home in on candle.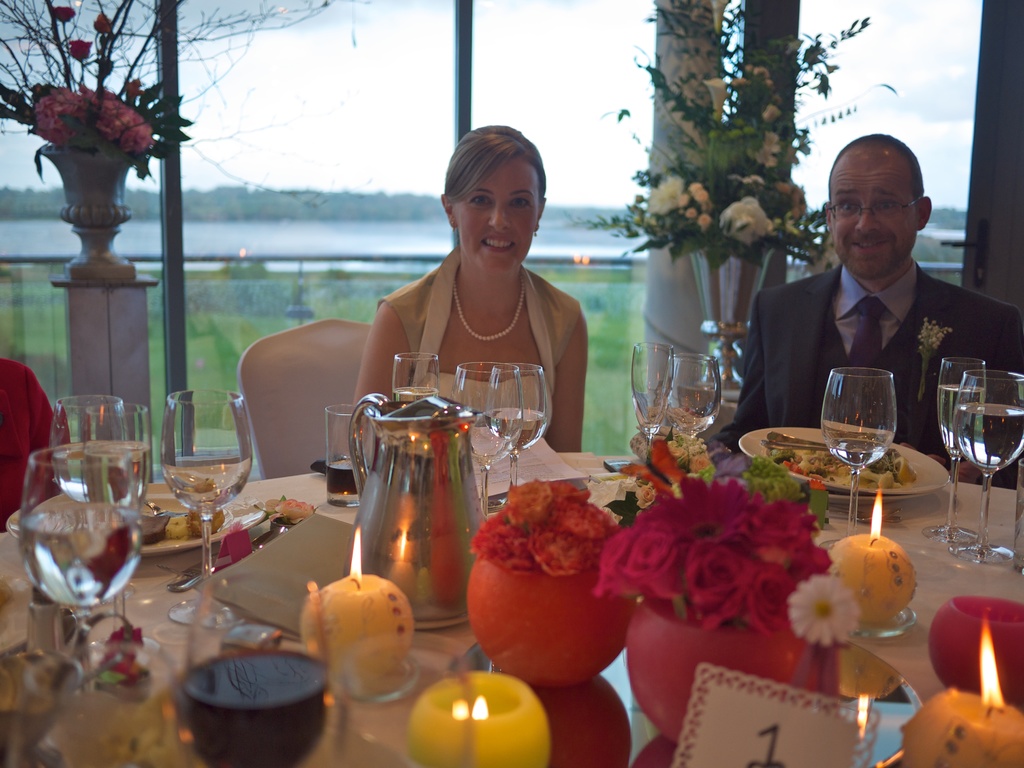
Homed in at <box>829,477,917,622</box>.
